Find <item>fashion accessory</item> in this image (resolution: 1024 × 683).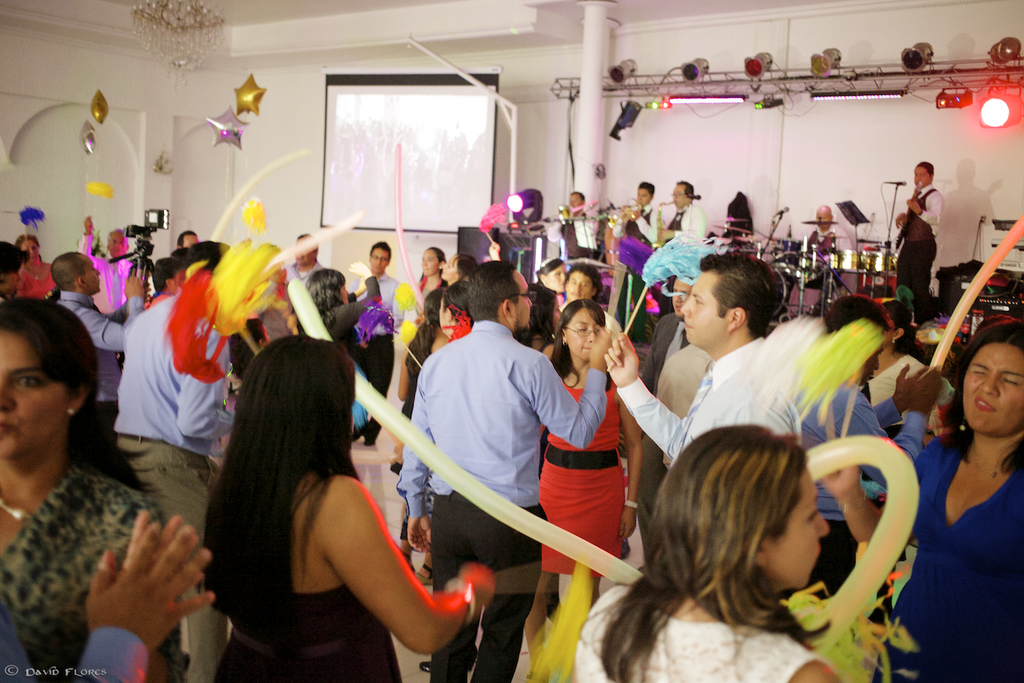
bbox(664, 319, 684, 358).
